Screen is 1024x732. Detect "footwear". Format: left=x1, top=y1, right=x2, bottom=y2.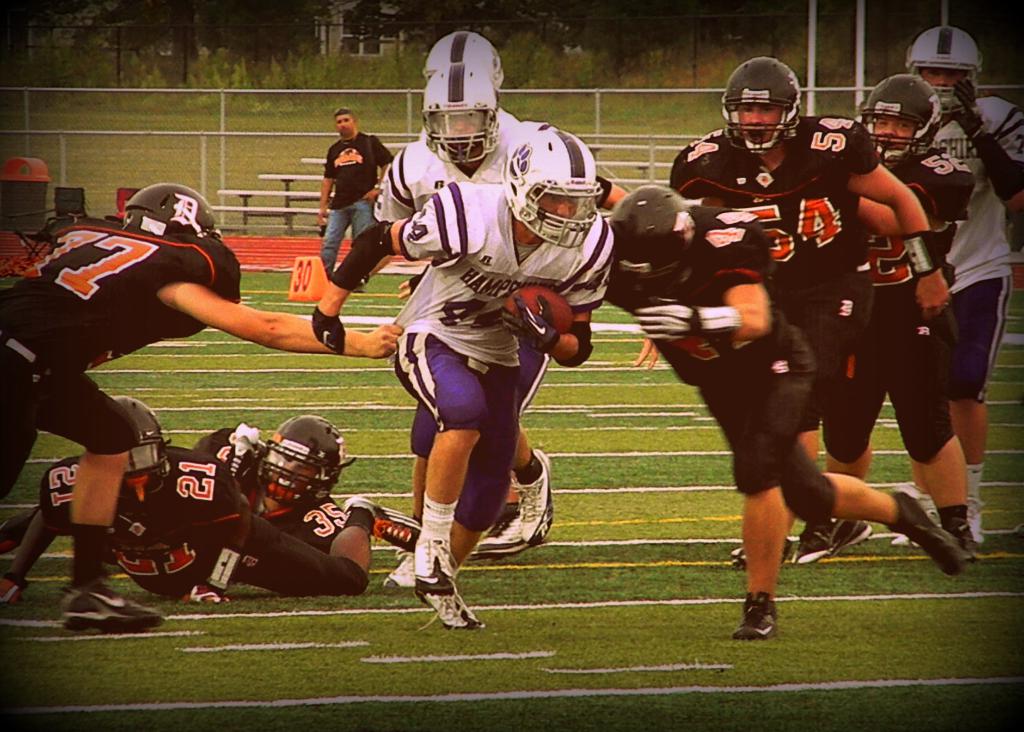
left=382, top=553, right=416, bottom=593.
